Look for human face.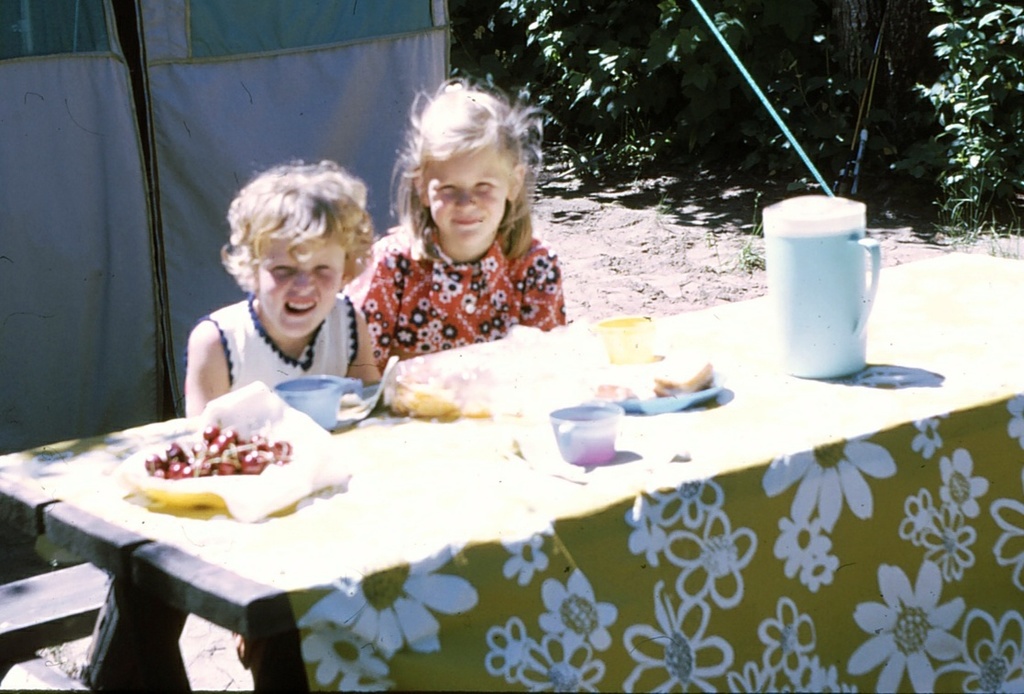
Found: box(428, 150, 508, 247).
